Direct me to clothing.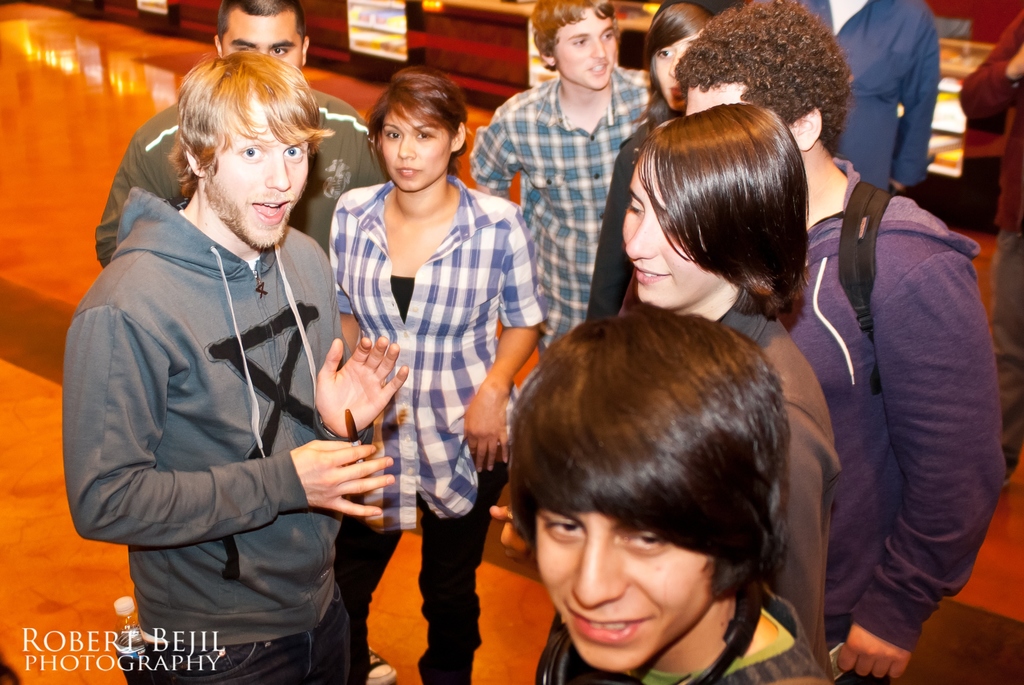
Direction: 74/97/371/667.
